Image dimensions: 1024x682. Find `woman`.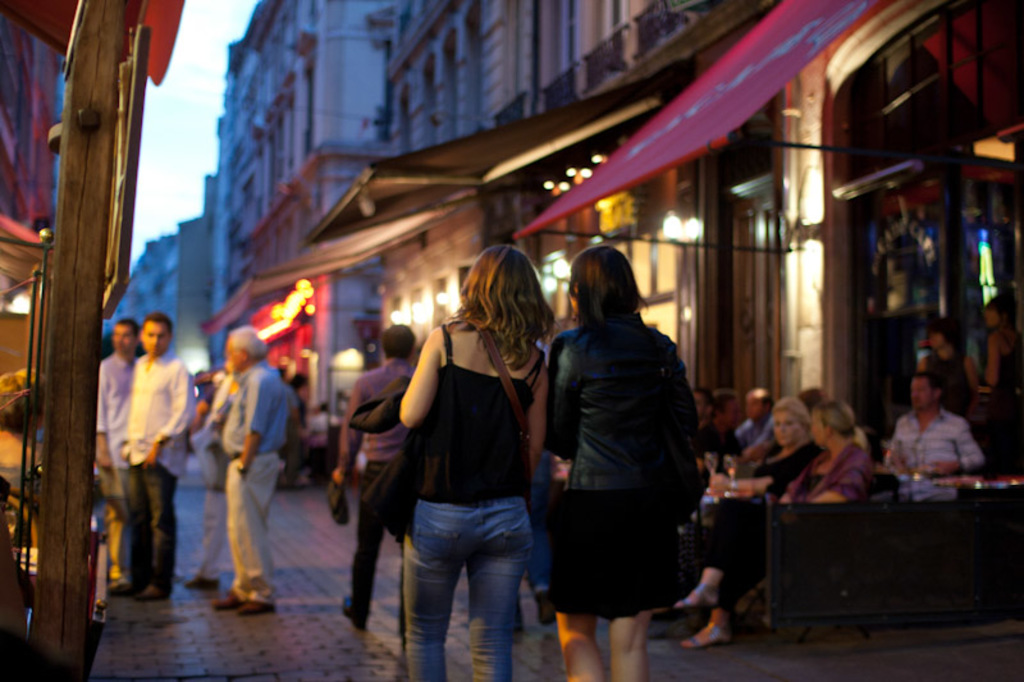
973:285:1023:409.
